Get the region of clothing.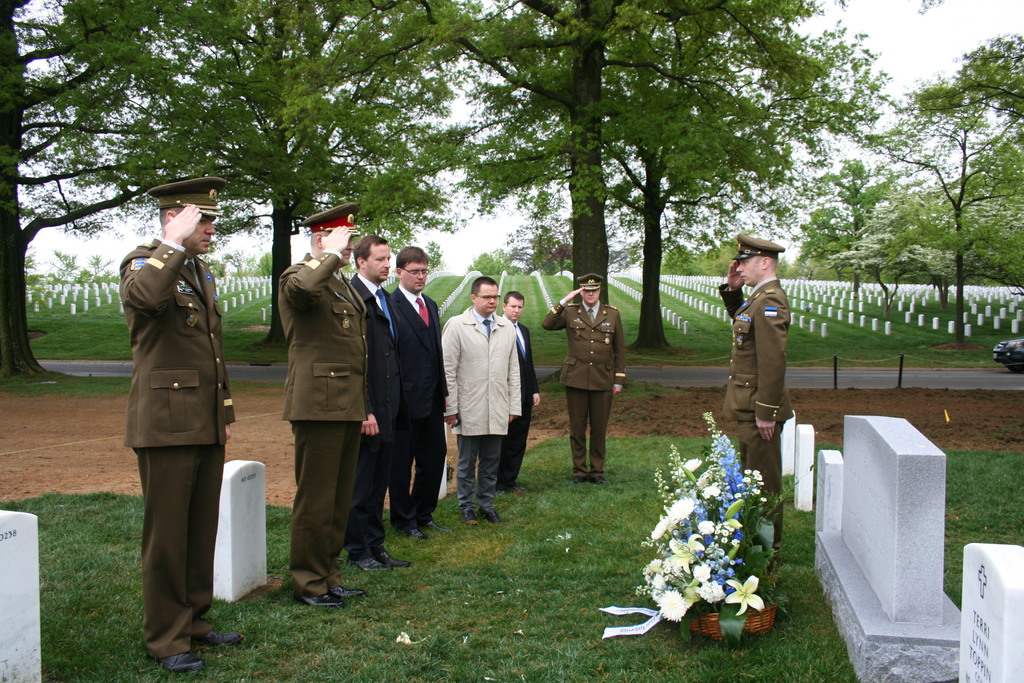
bbox=(336, 279, 404, 555).
